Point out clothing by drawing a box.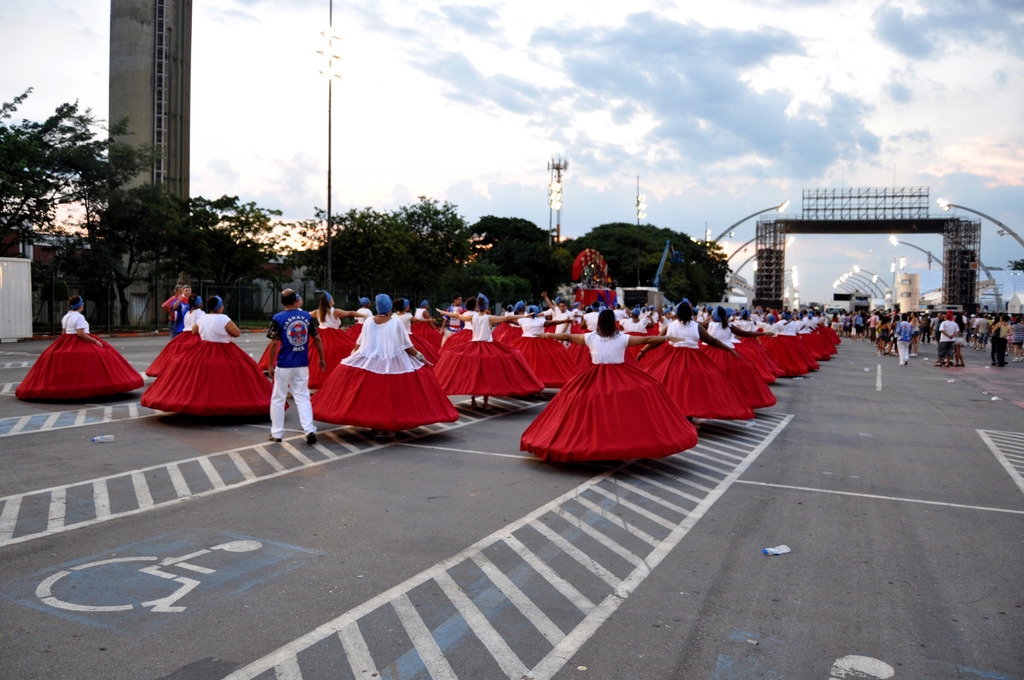
[767,323,804,374].
